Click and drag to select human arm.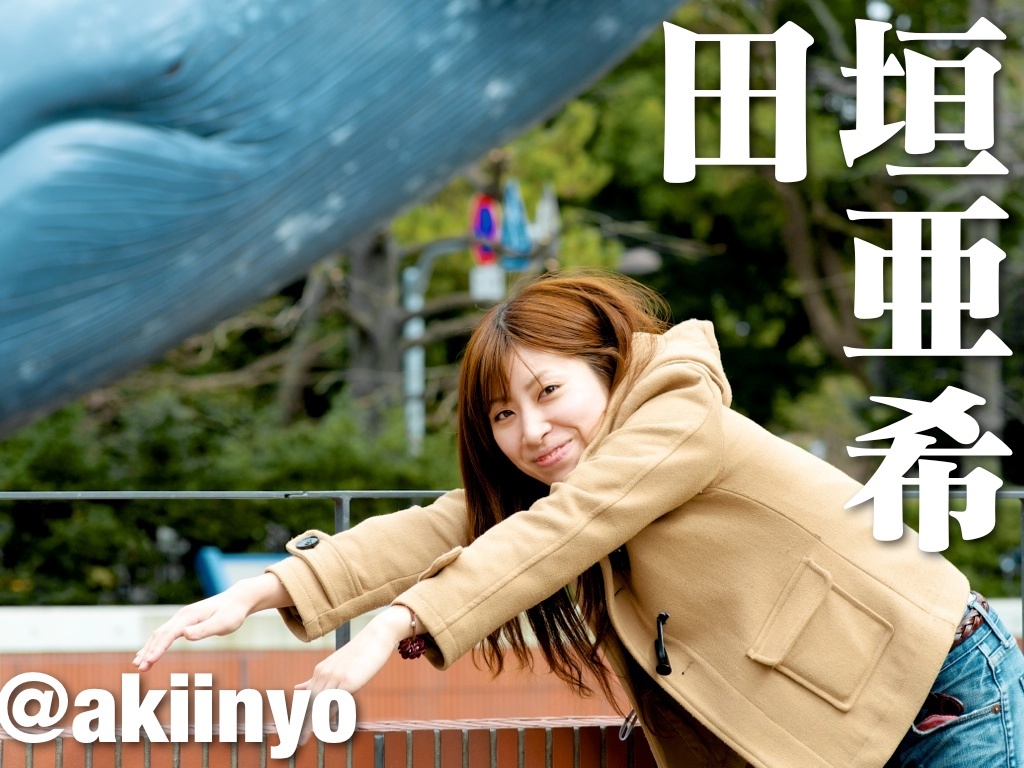
Selection: x1=133, y1=489, x2=493, y2=672.
